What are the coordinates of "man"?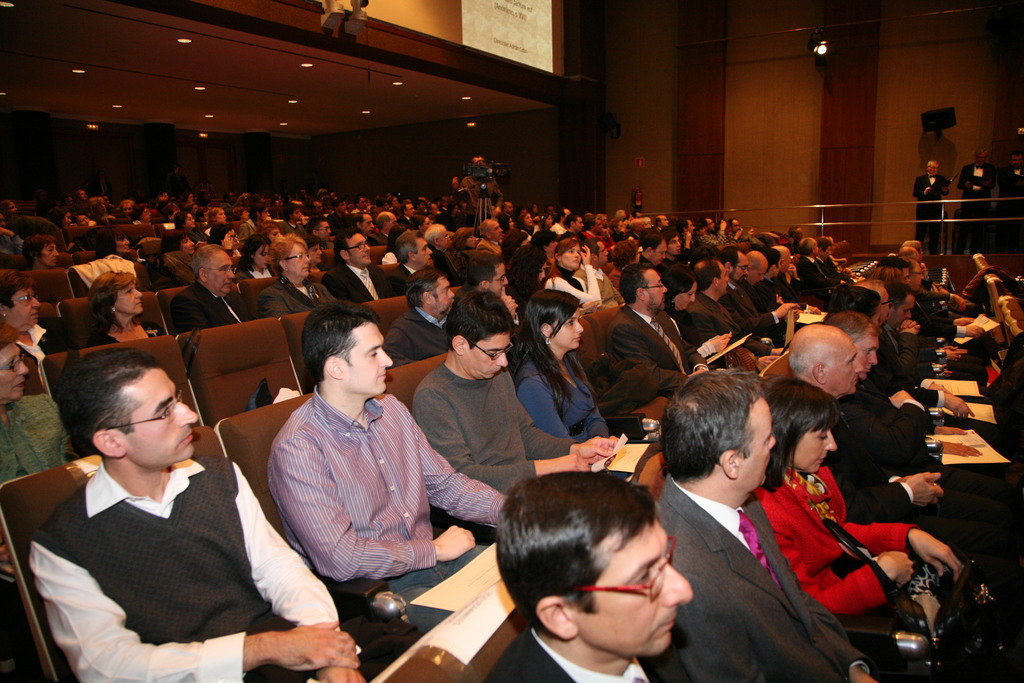
detection(25, 320, 307, 682).
